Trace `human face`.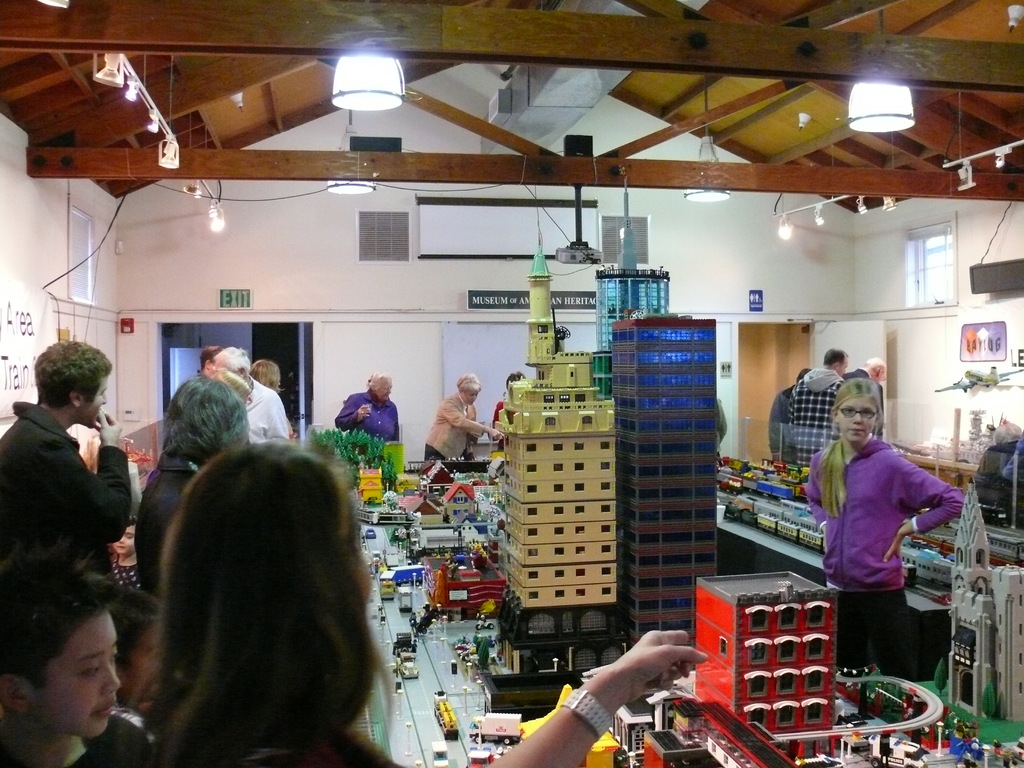
Traced to 78,377,108,428.
